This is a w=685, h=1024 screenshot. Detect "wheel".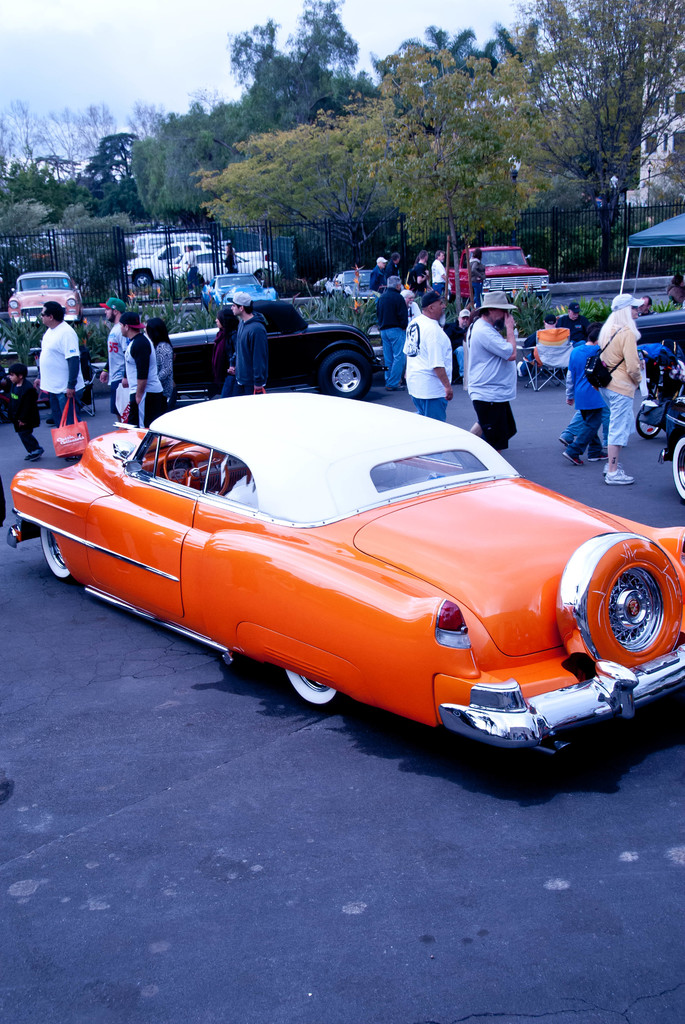
detection(315, 343, 381, 394).
